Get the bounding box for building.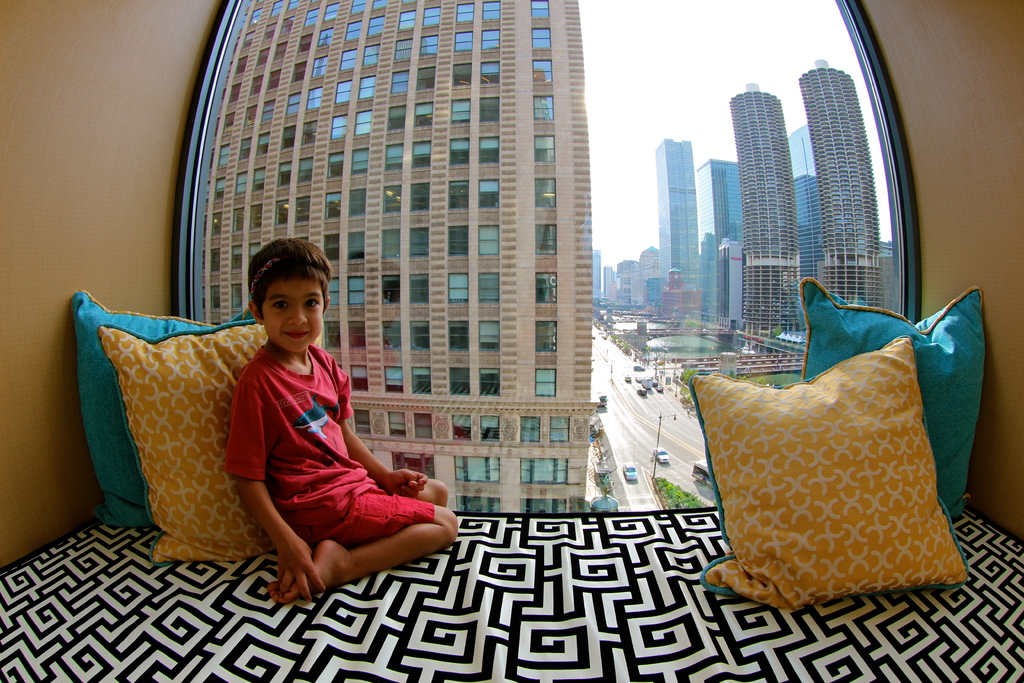
<region>194, 0, 598, 513</region>.
